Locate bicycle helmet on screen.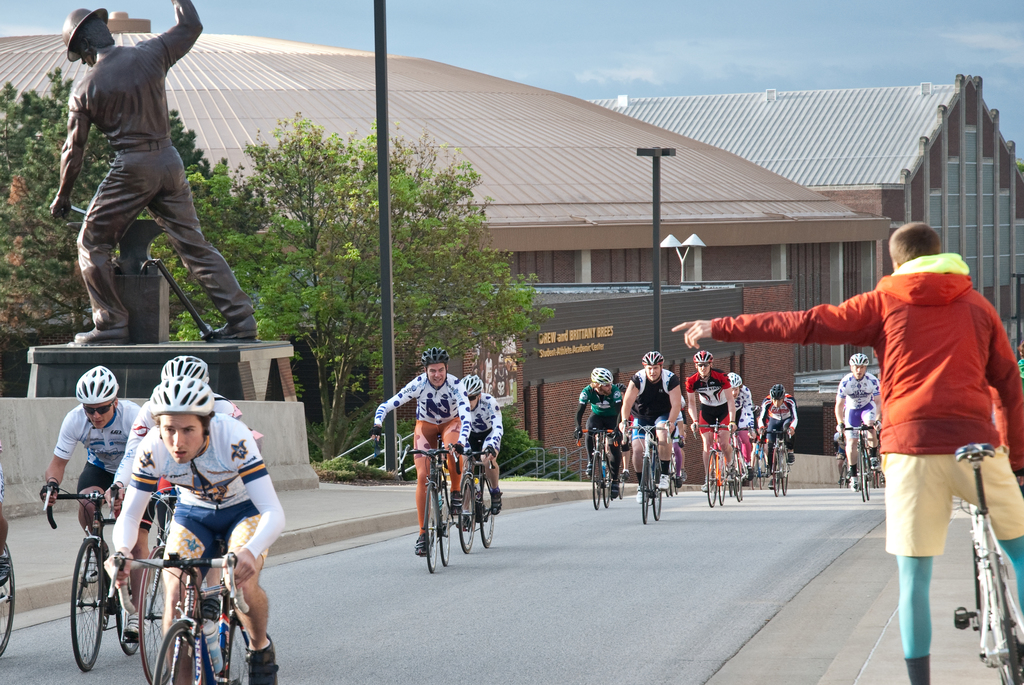
On screen at [591,366,610,387].
